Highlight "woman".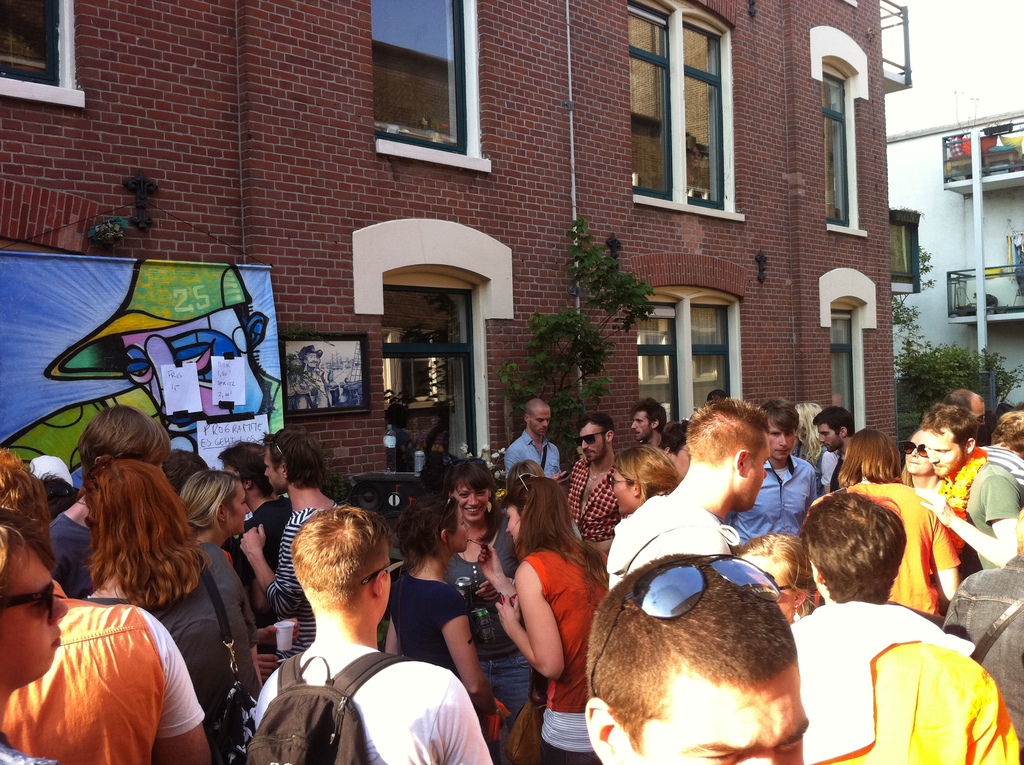
Highlighted region: x1=607, y1=444, x2=684, y2=516.
